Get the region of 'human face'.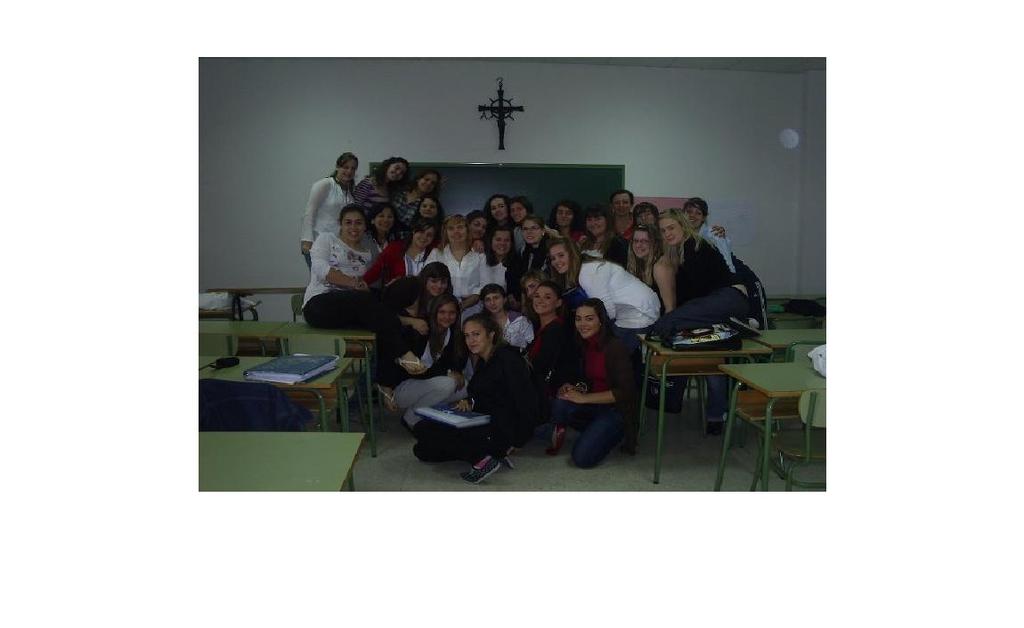
445/219/467/241.
